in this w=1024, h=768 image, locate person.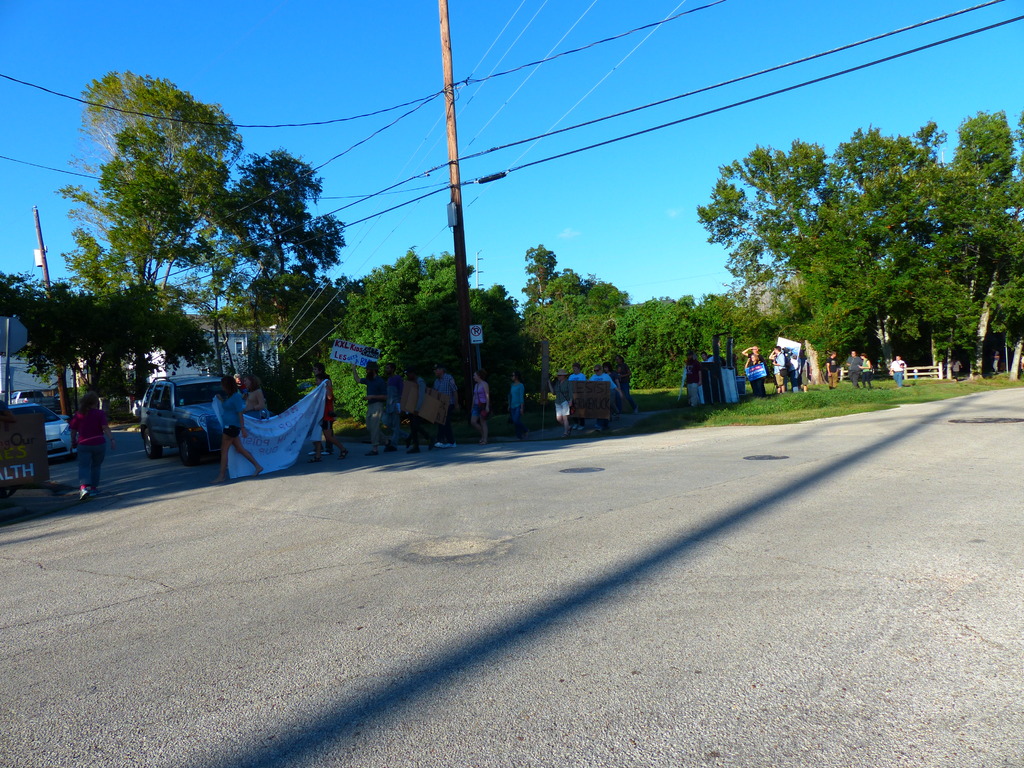
Bounding box: region(381, 360, 404, 454).
